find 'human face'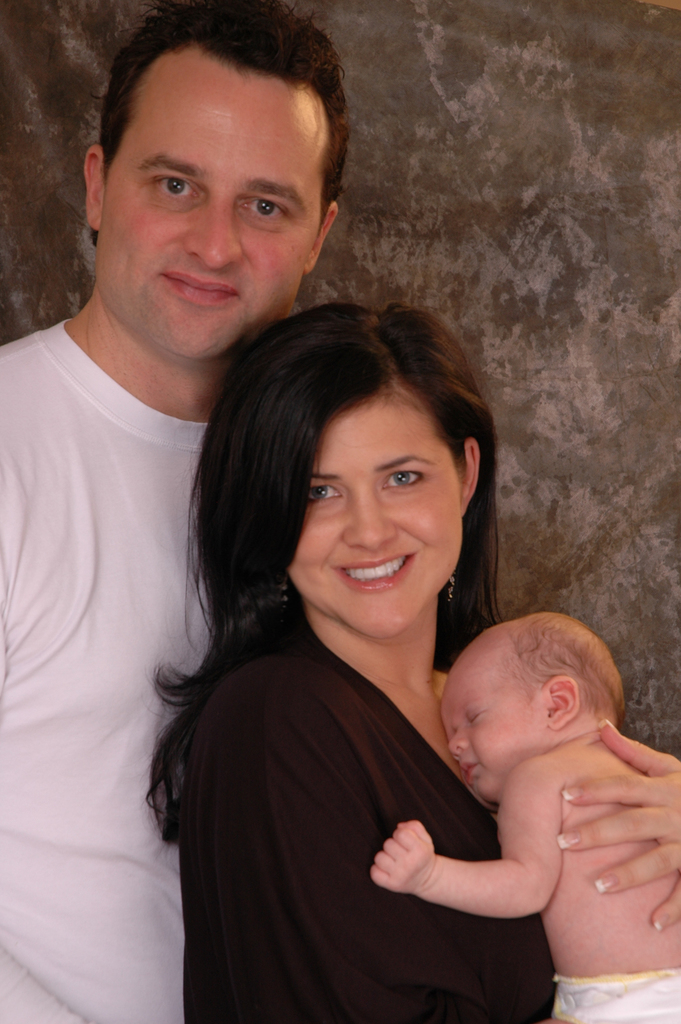
box=[288, 398, 466, 641]
